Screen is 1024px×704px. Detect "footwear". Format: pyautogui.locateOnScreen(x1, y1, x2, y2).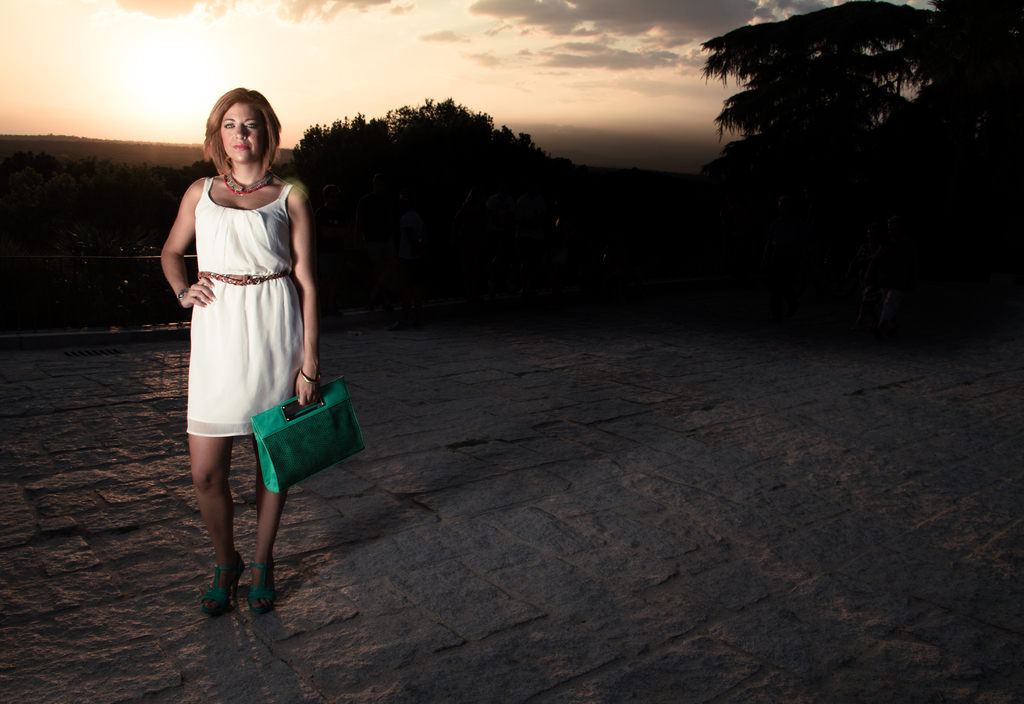
pyautogui.locateOnScreen(191, 561, 269, 623).
